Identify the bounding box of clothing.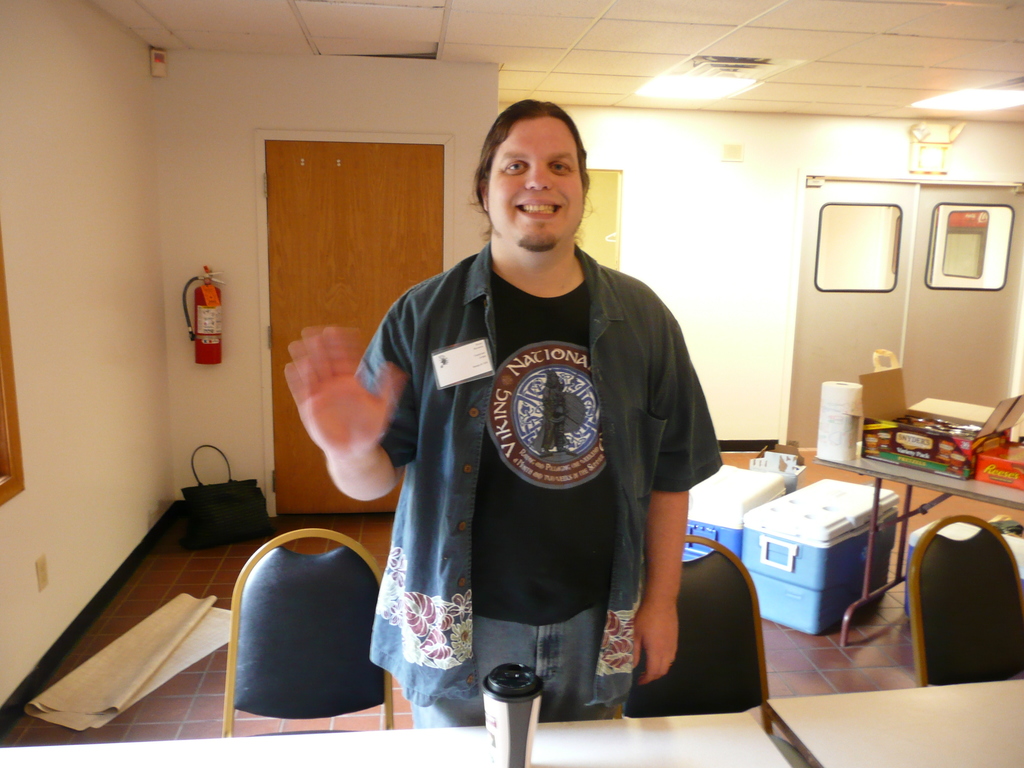
select_region(351, 221, 713, 716).
